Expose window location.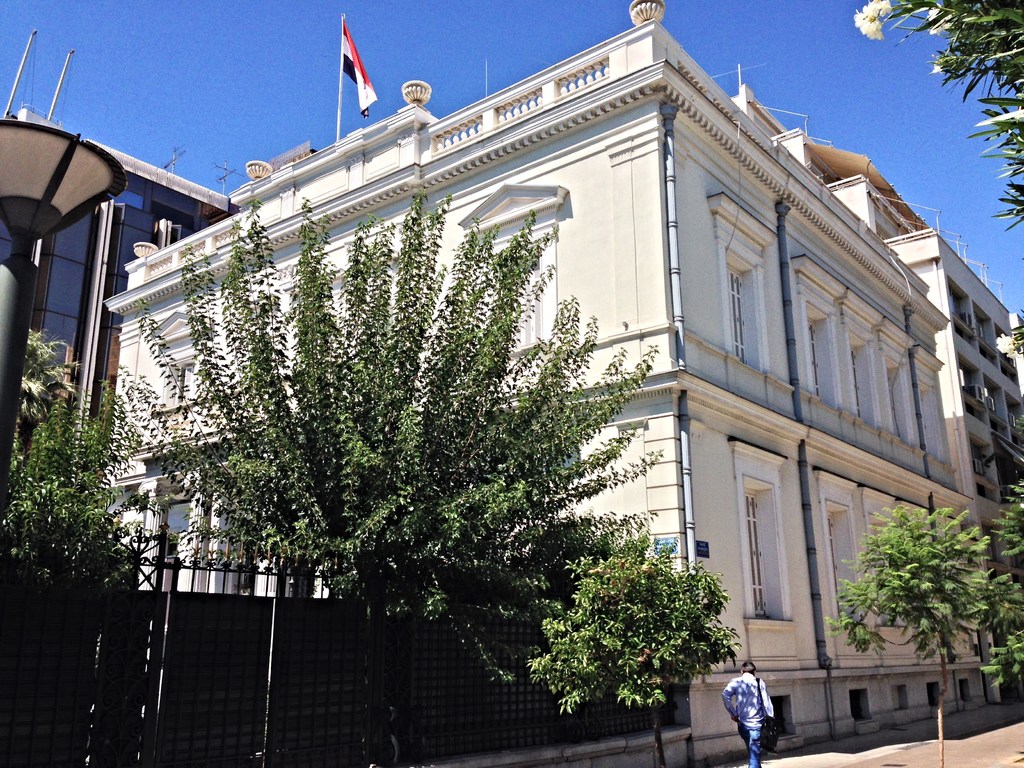
Exposed at left=957, top=677, right=975, bottom=700.
